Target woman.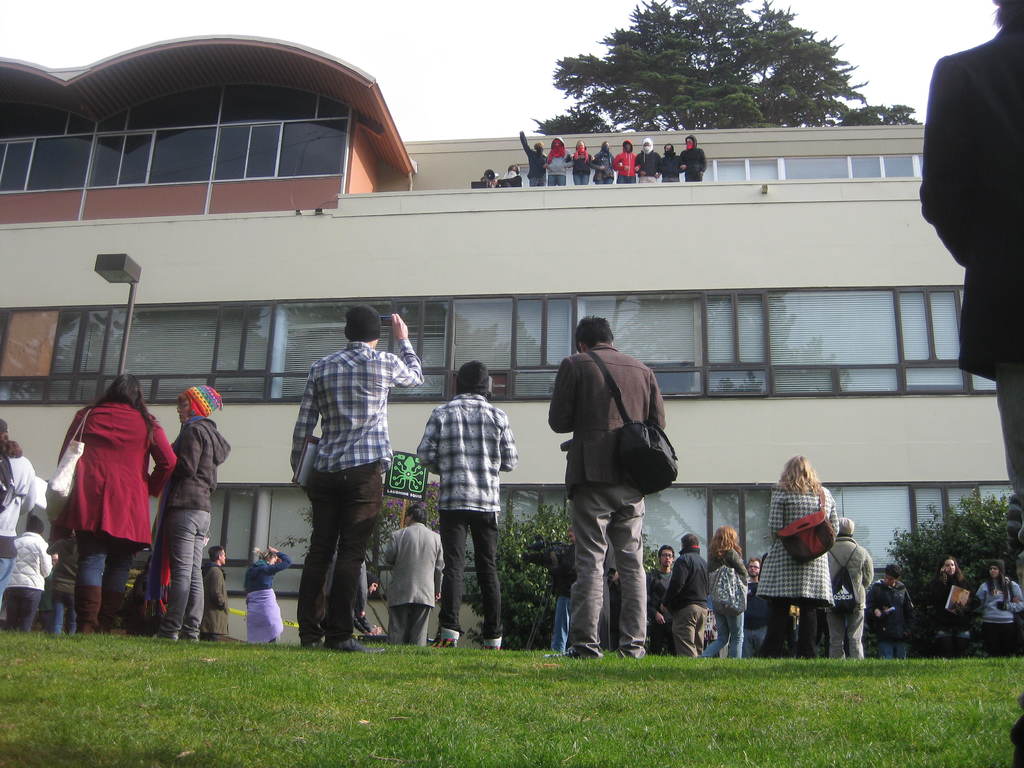
Target region: <box>757,452,861,659</box>.
